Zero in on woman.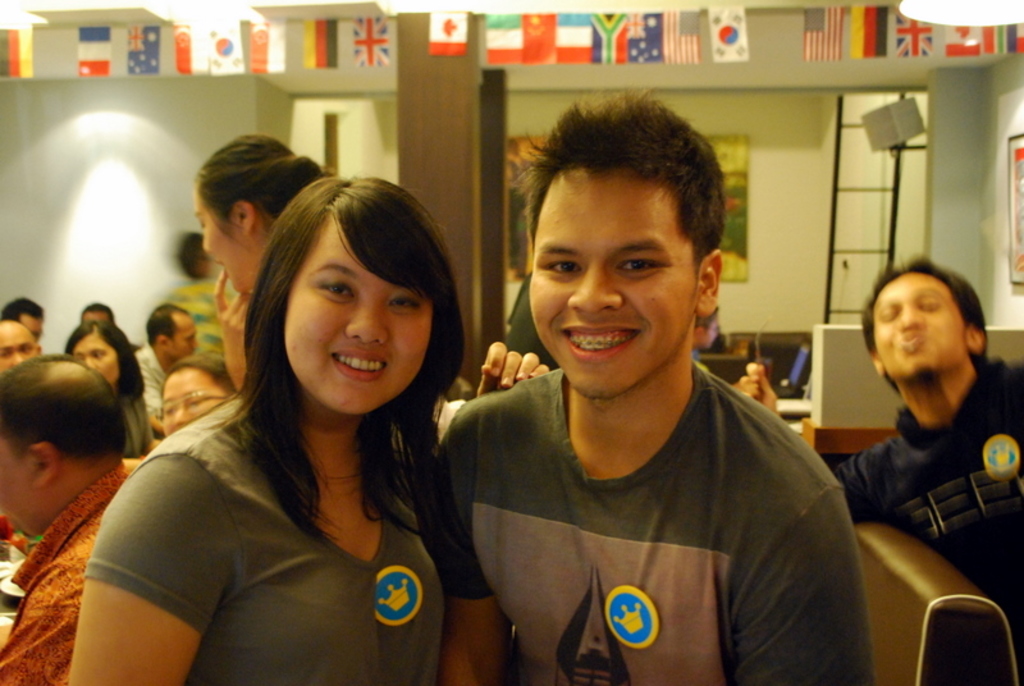
Zeroed in: {"x1": 152, "y1": 349, "x2": 241, "y2": 445}.
